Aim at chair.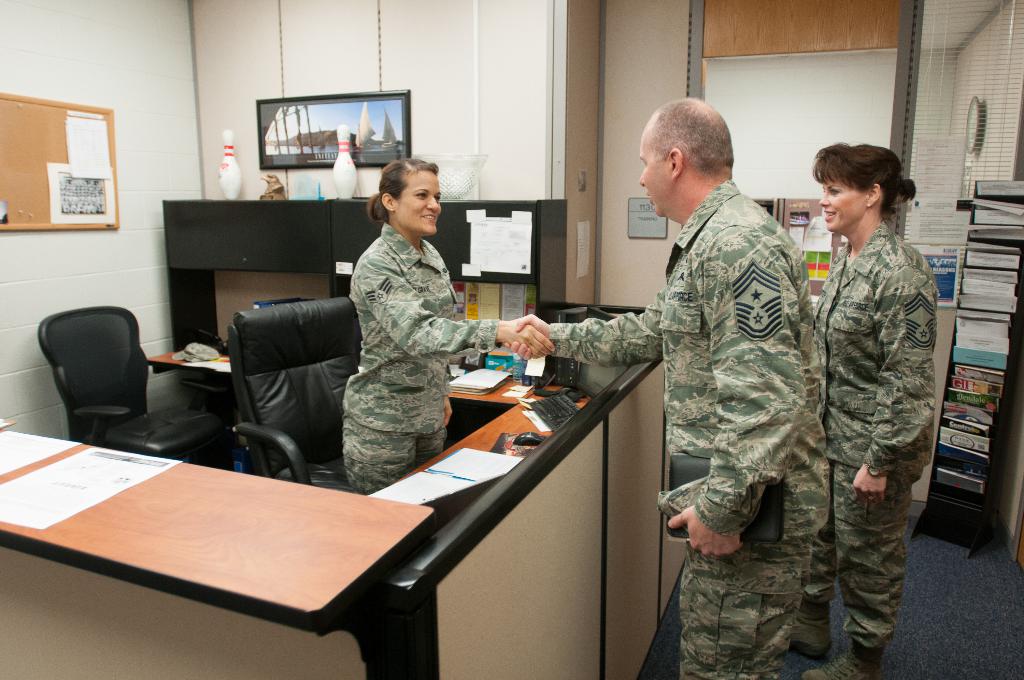
Aimed at (36, 305, 228, 457).
